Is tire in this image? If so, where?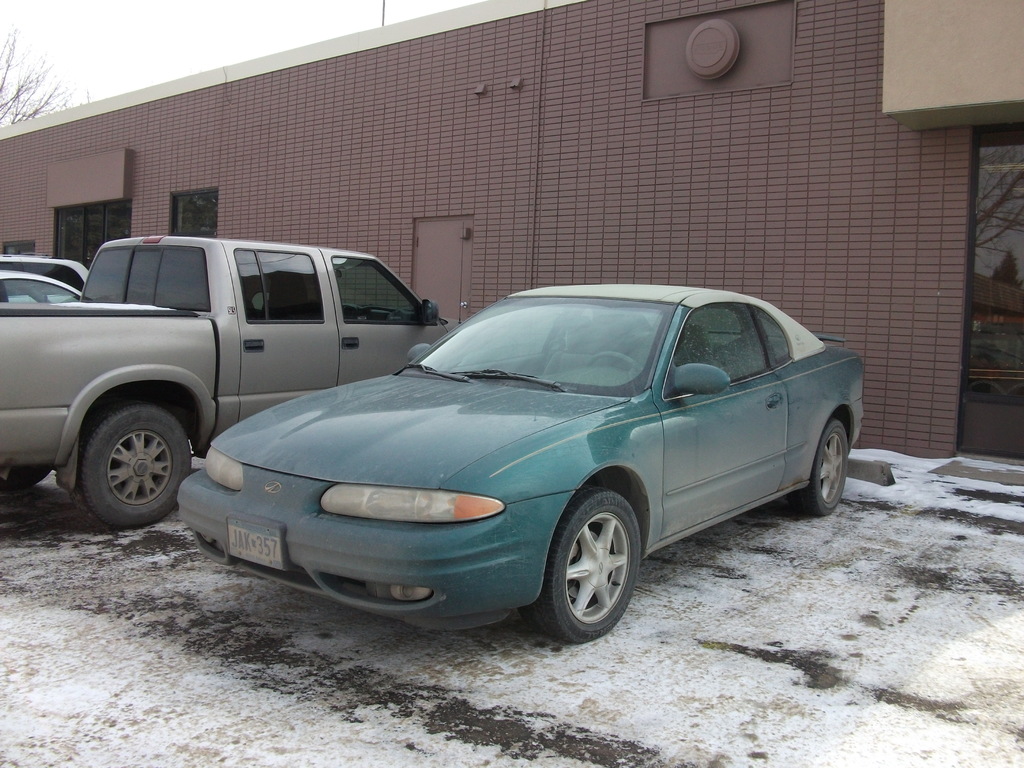
Yes, at (x1=80, y1=408, x2=193, y2=527).
